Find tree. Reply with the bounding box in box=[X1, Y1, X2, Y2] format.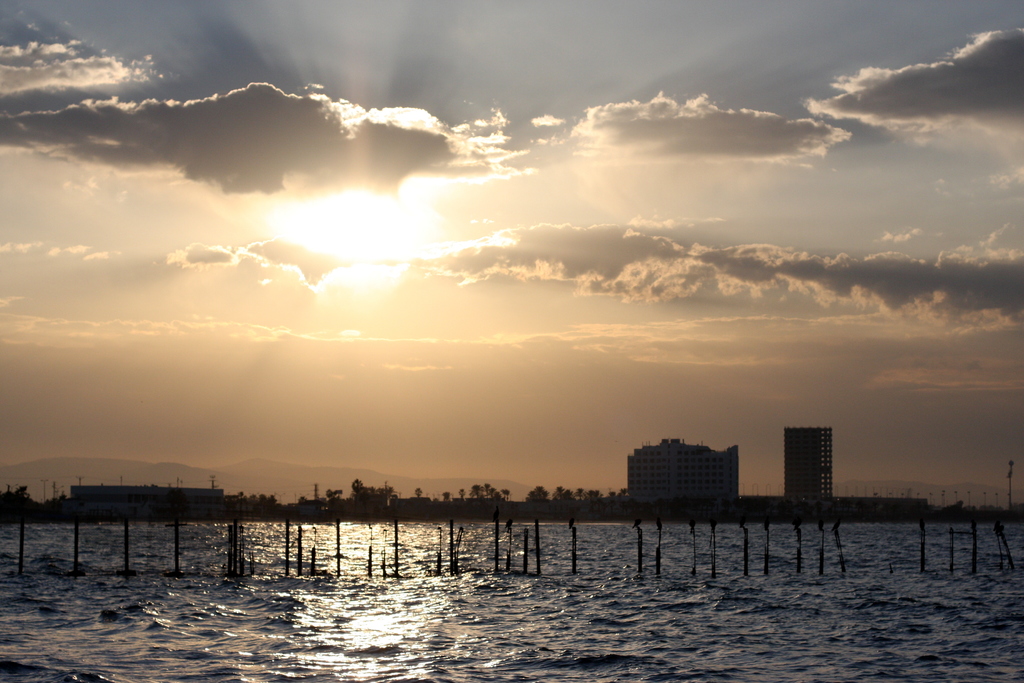
box=[325, 488, 341, 504].
